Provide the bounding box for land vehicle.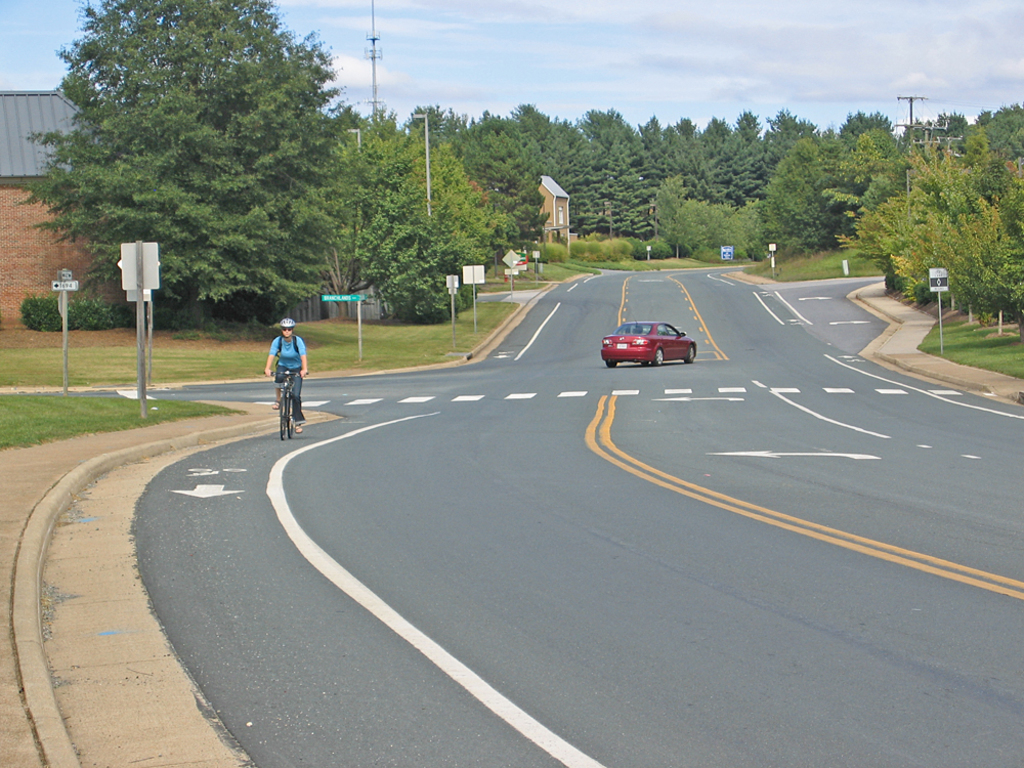
locate(270, 370, 306, 442).
